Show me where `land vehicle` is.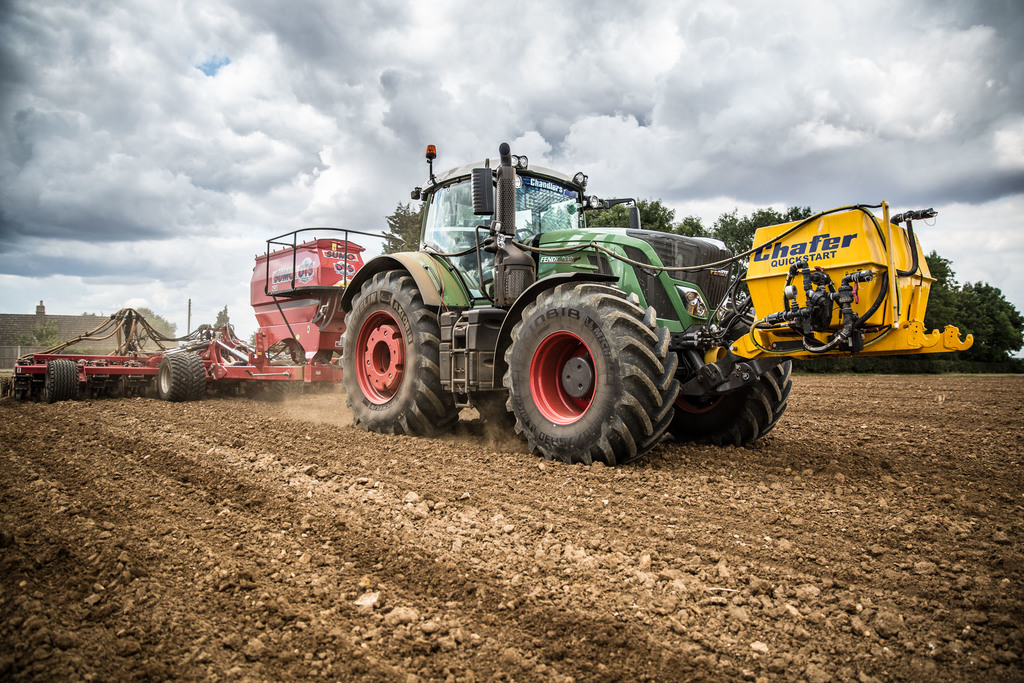
`land vehicle` is at <bbox>13, 225, 403, 400</bbox>.
